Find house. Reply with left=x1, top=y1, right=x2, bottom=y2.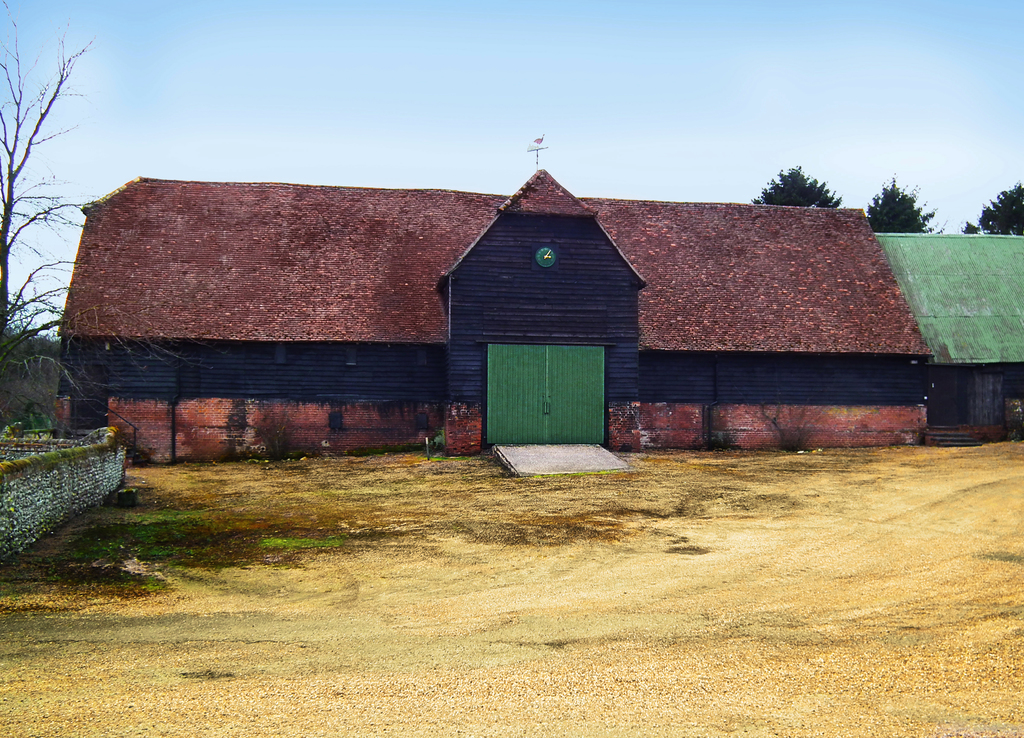
left=55, top=177, right=929, bottom=453.
